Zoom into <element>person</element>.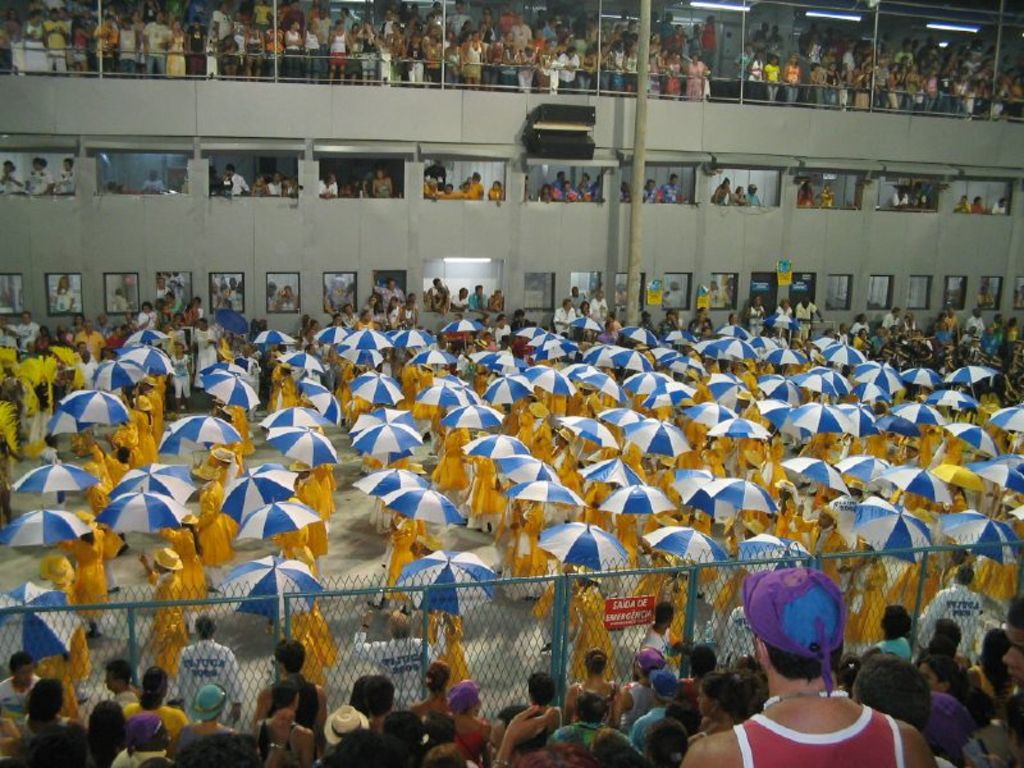
Zoom target: (270,172,283,197).
